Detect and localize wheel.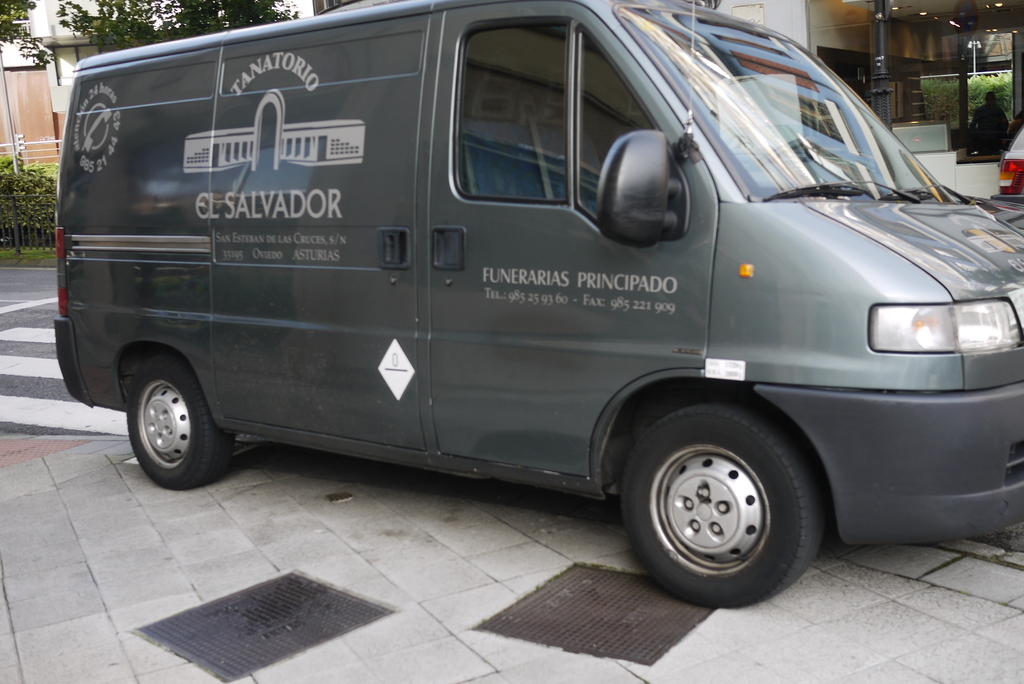
Localized at BBox(124, 351, 238, 489).
